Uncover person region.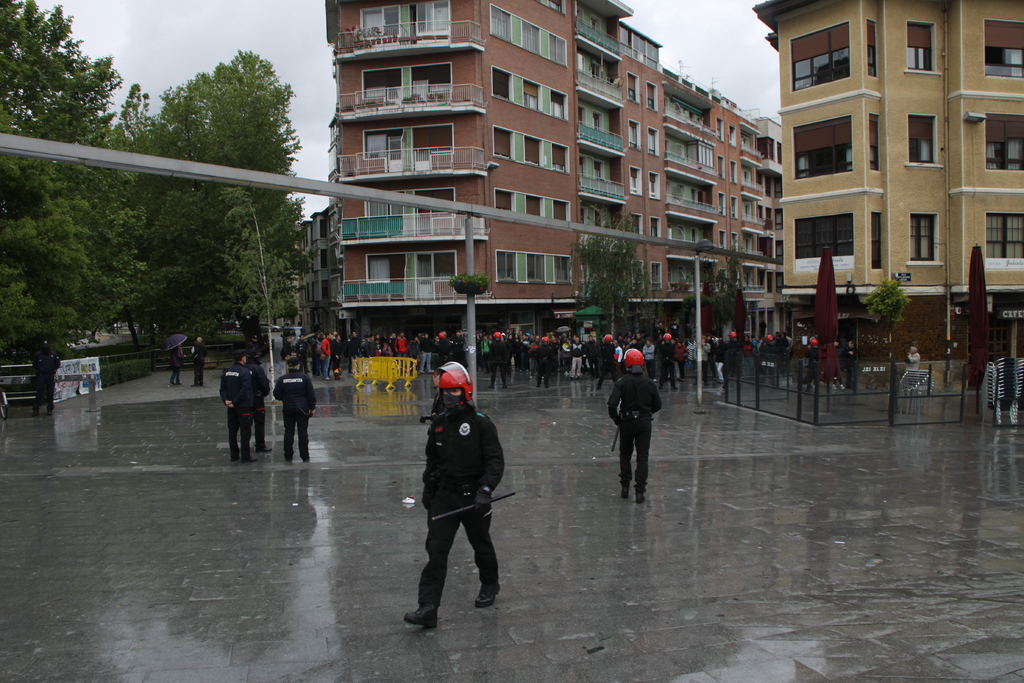
Uncovered: [x1=170, y1=335, x2=185, y2=386].
